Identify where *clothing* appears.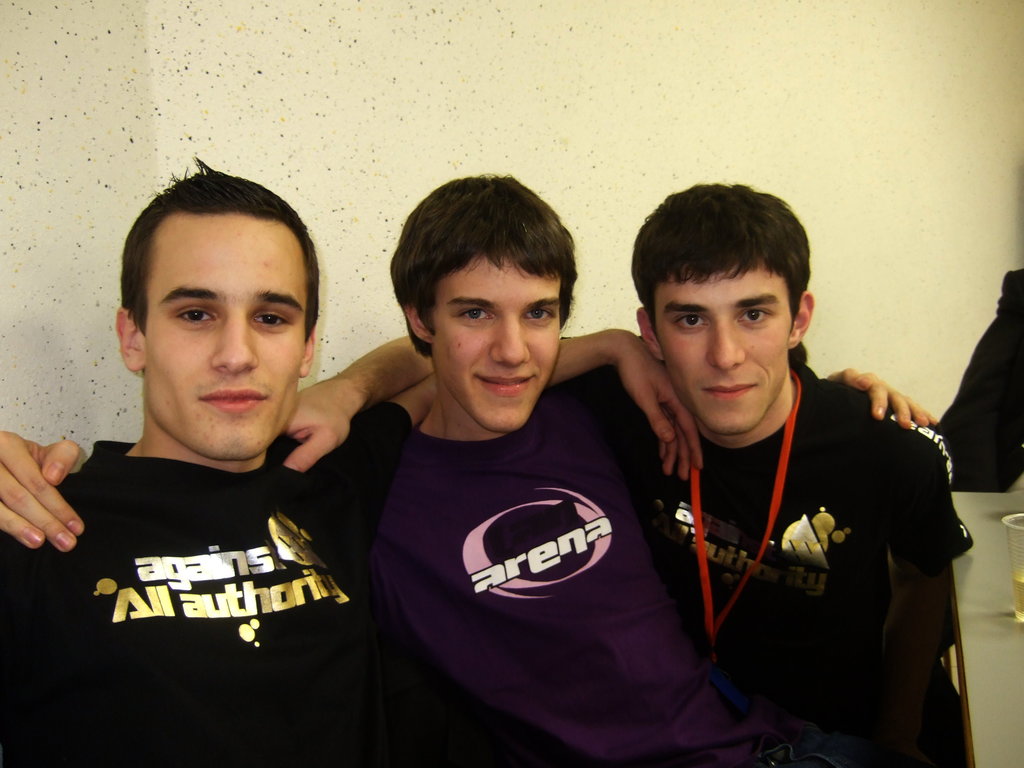
Appears at [352,354,759,767].
